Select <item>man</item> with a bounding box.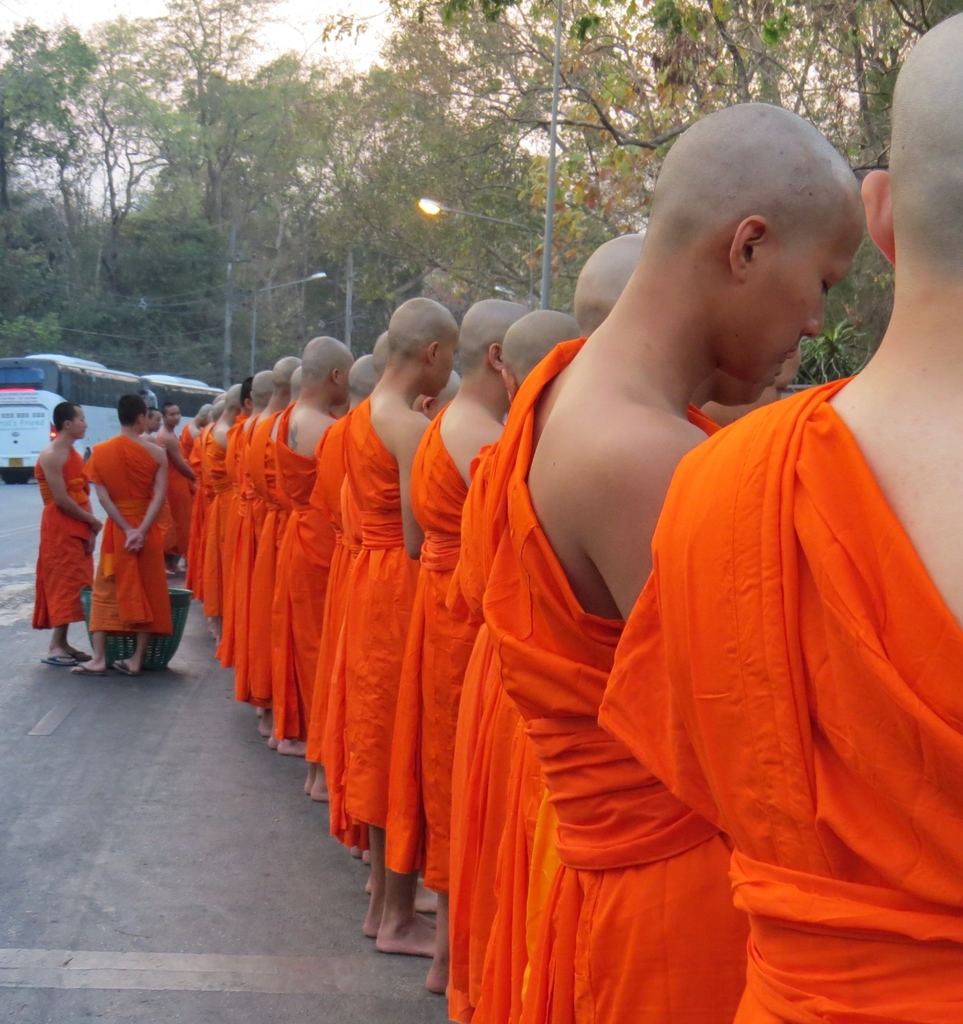
crop(480, 99, 866, 1023).
